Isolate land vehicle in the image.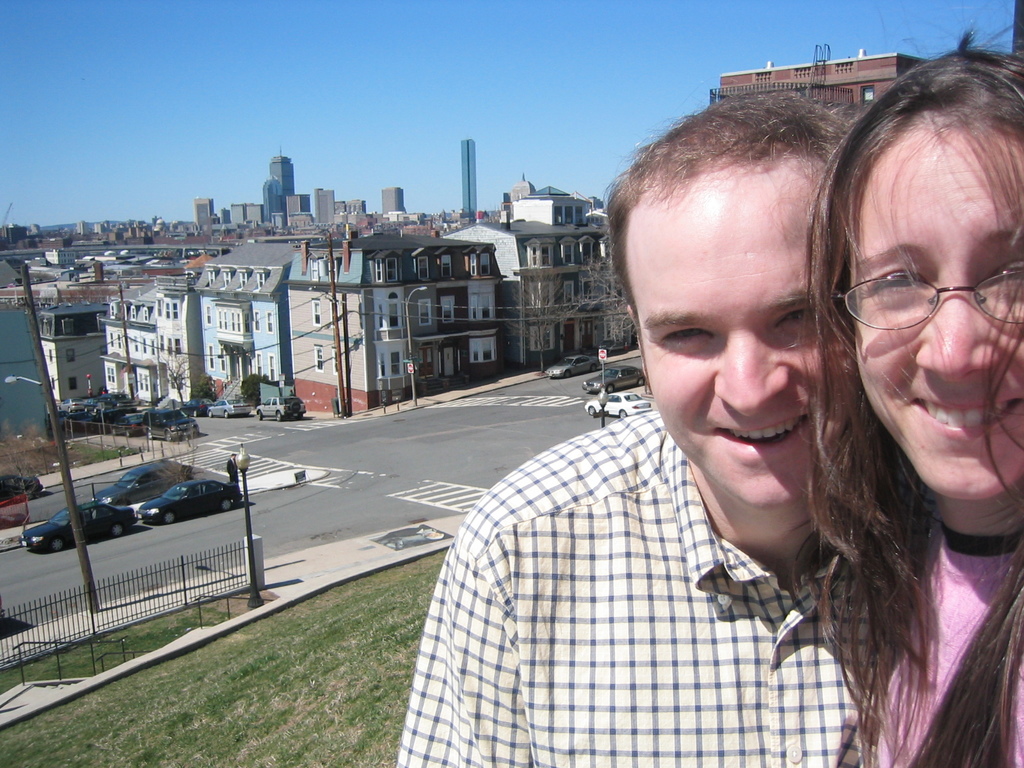
Isolated region: 60 399 83 410.
